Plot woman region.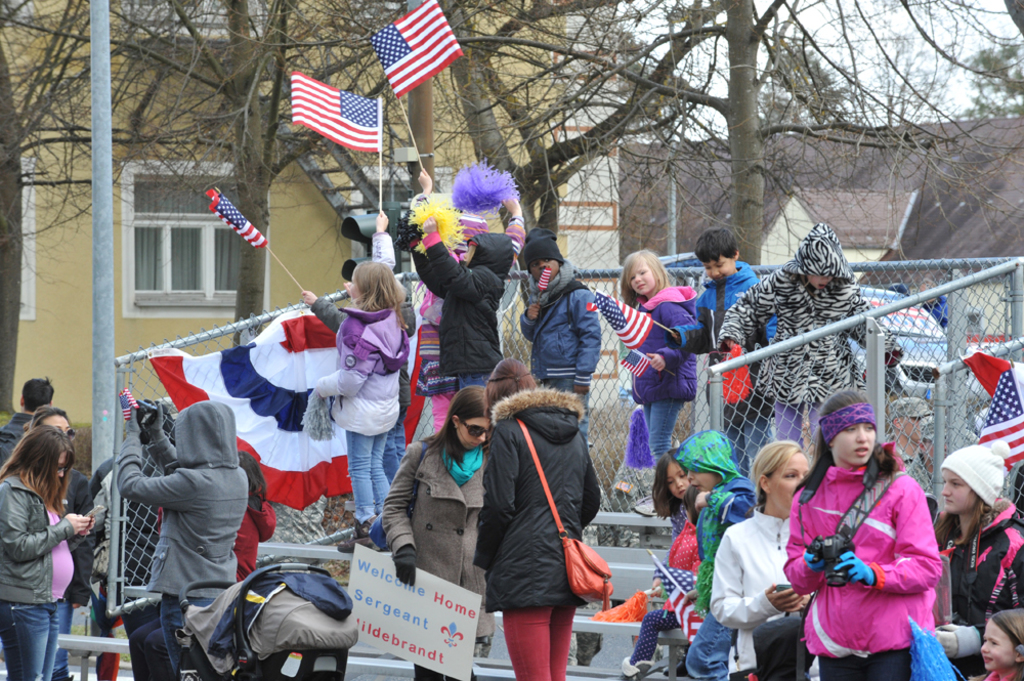
Plotted at box(4, 408, 86, 664).
